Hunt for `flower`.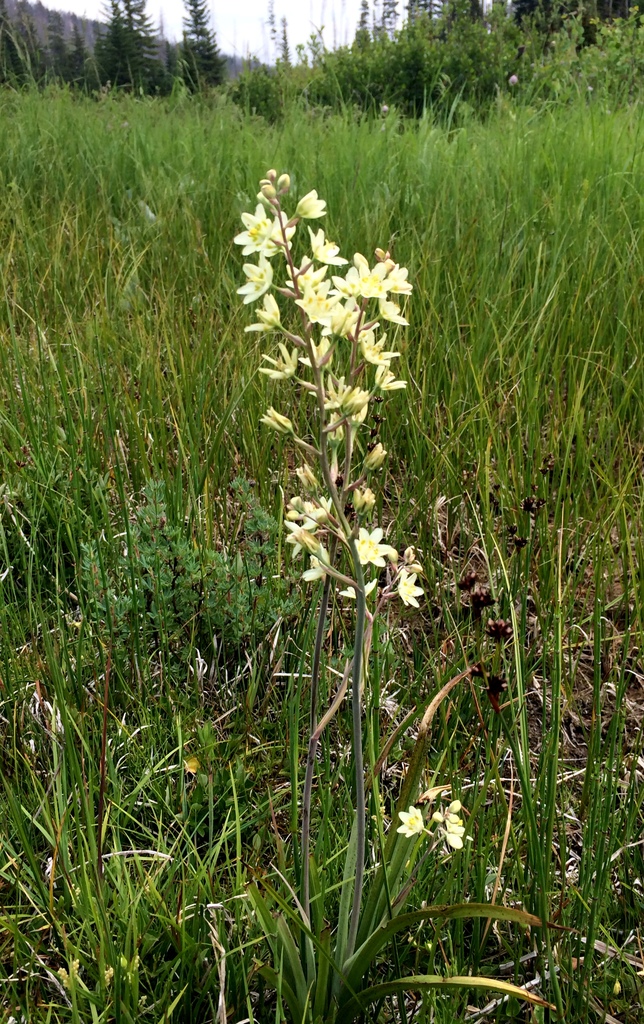
Hunted down at [x1=283, y1=494, x2=330, y2=534].
